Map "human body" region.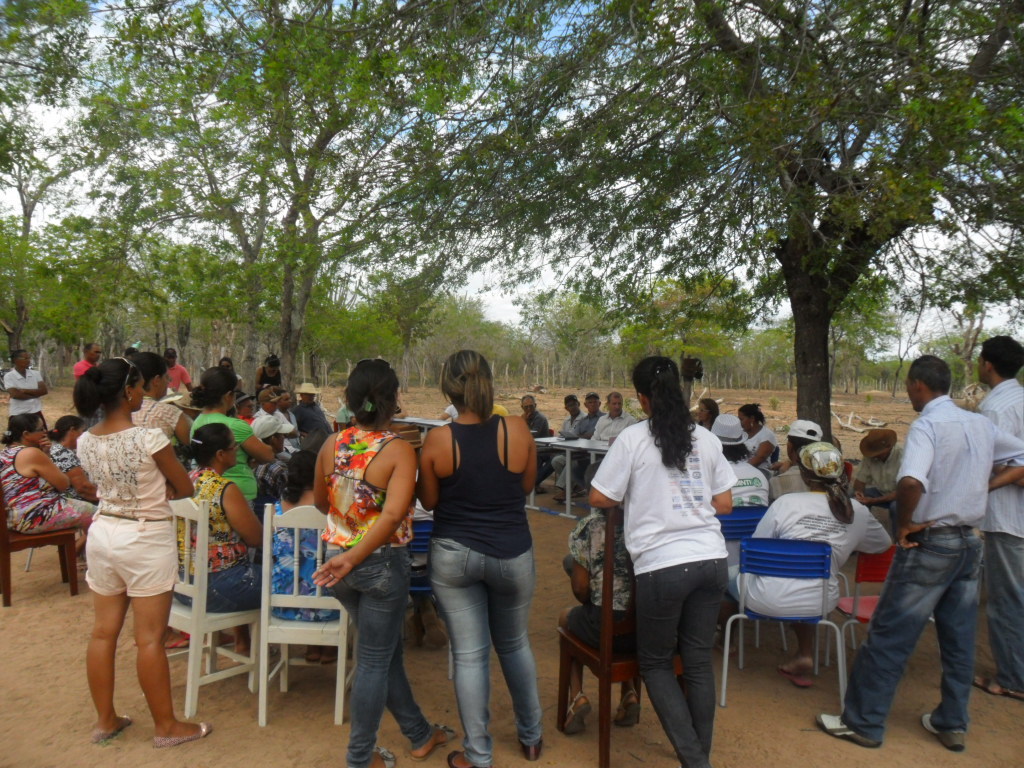
Mapped to 307 351 451 766.
